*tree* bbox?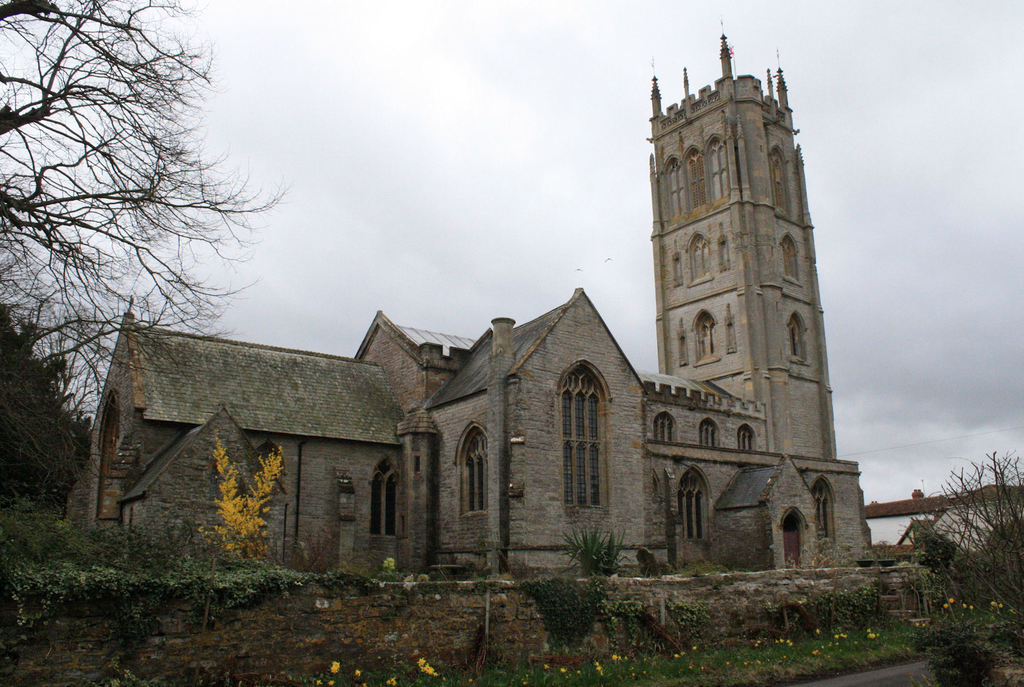
detection(18, 26, 274, 441)
